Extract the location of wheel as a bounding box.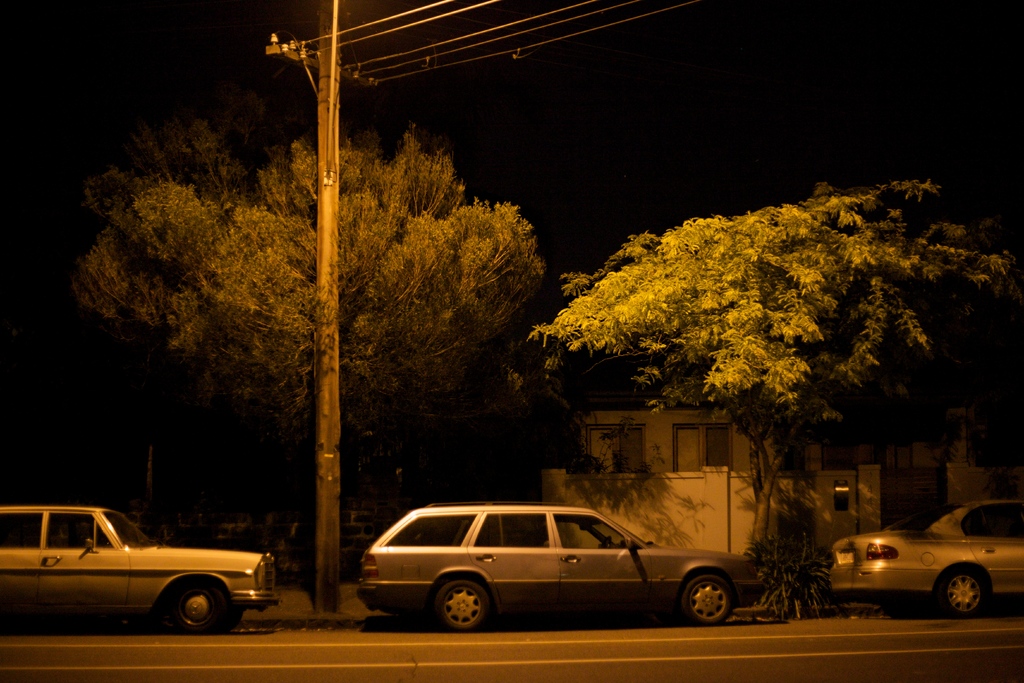
<box>166,580,228,634</box>.
